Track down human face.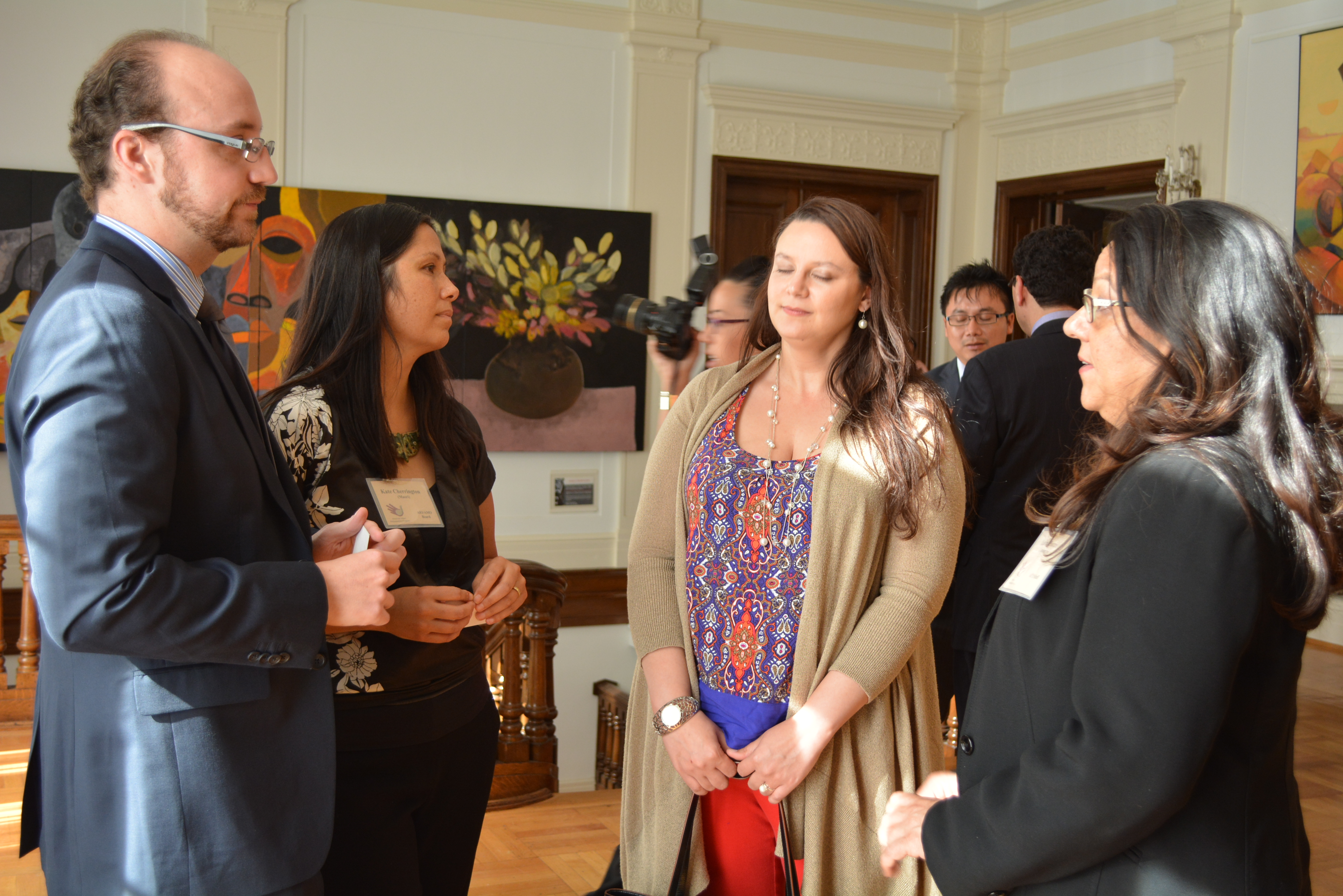
Tracked to [left=211, top=83, right=225, bottom=108].
